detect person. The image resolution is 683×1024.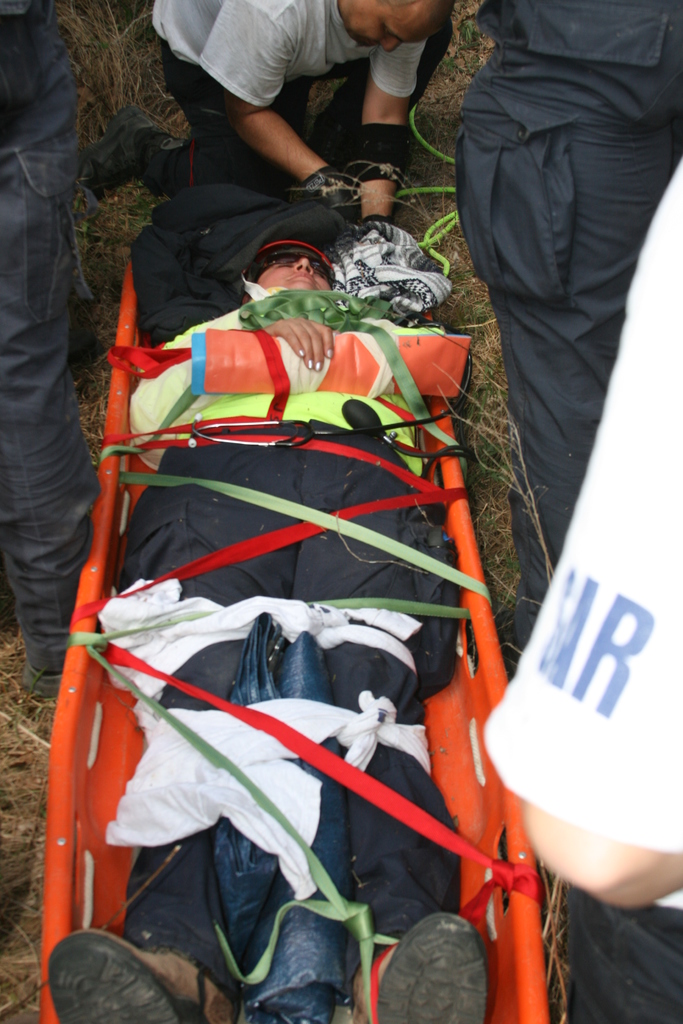
(0, 0, 105, 697).
